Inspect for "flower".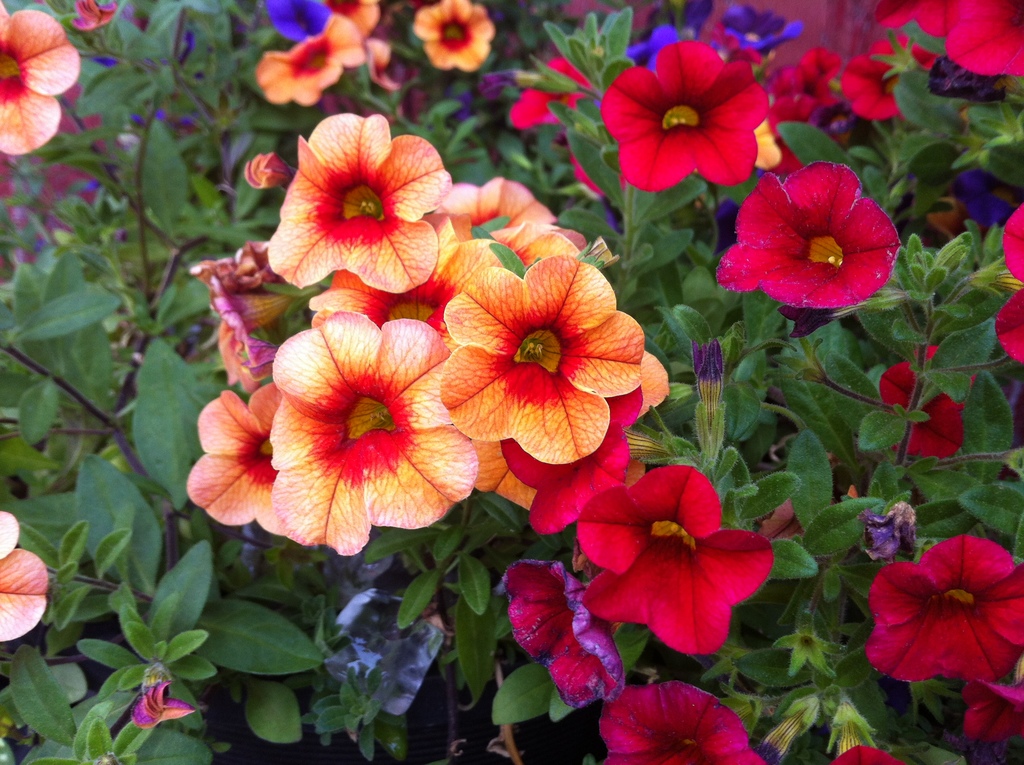
Inspection: {"x1": 716, "y1": 161, "x2": 900, "y2": 307}.
